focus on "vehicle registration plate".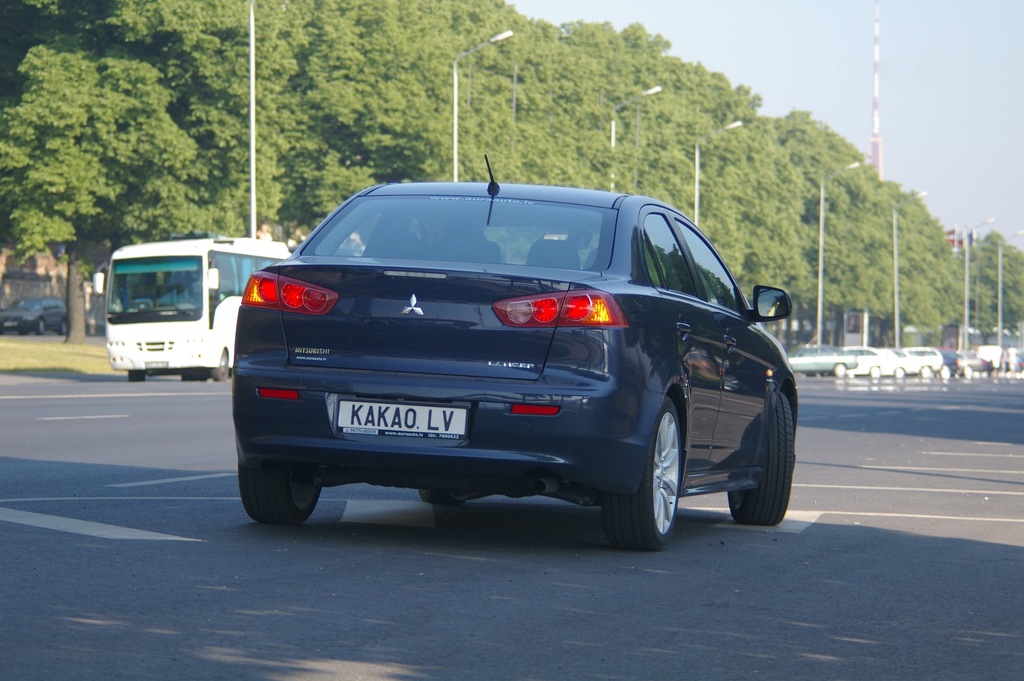
Focused at box(335, 400, 474, 442).
